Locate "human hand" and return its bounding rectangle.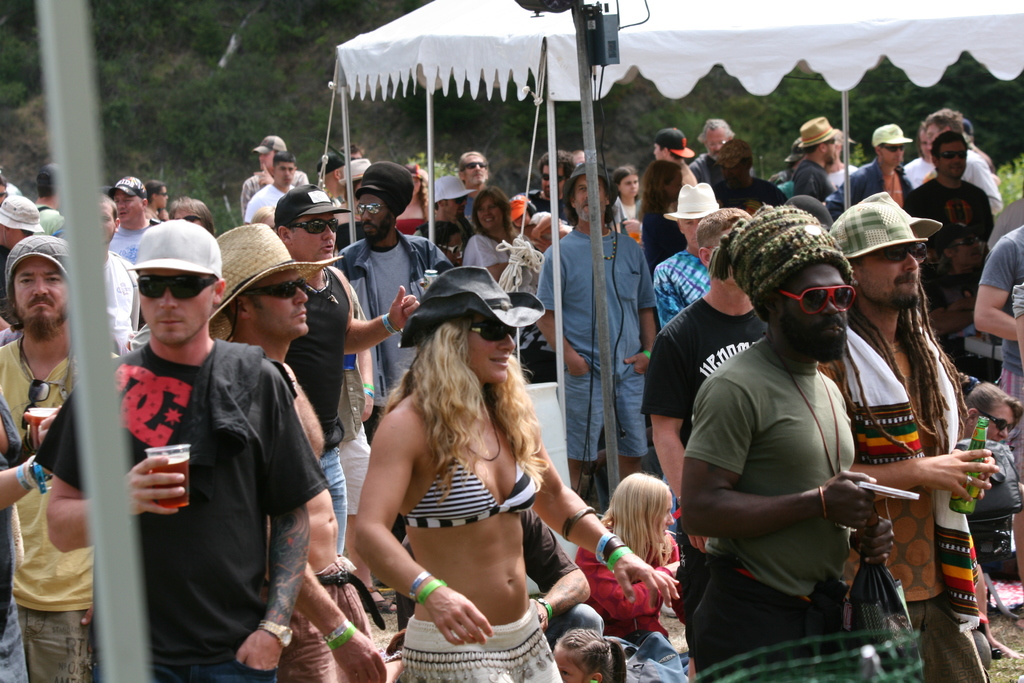
box(916, 445, 1001, 502).
